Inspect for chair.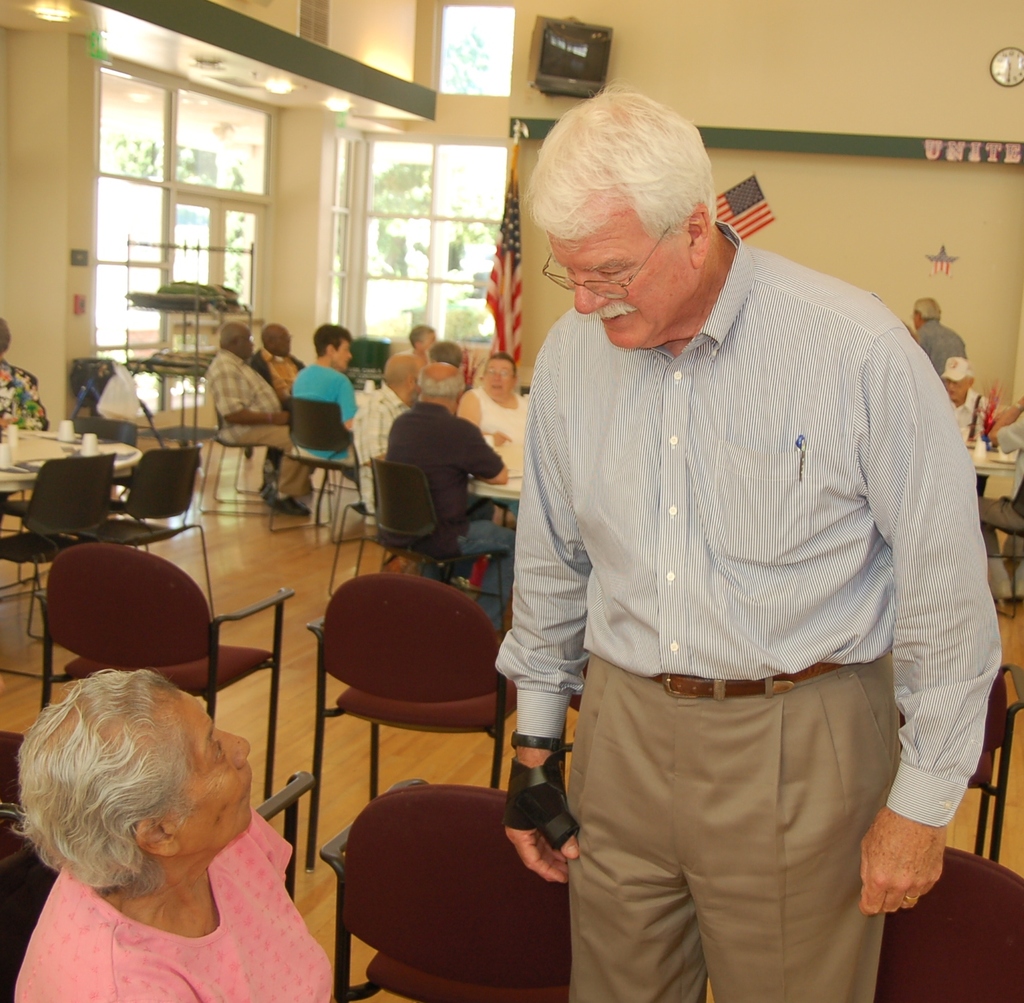
Inspection: <box>34,547,295,803</box>.
